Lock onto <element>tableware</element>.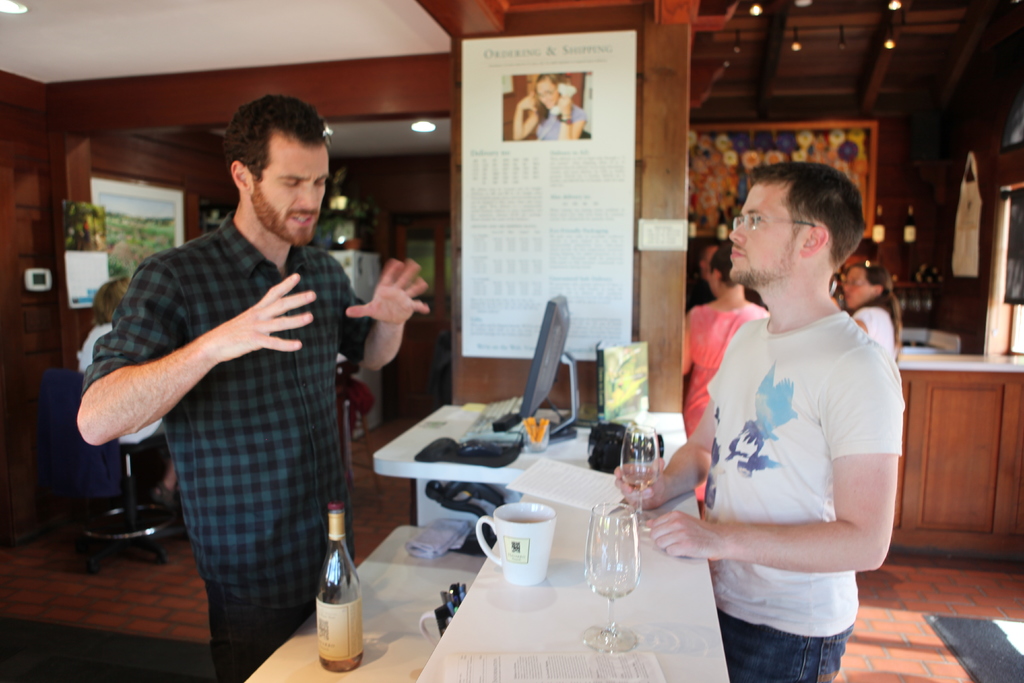
Locked: region(607, 425, 659, 532).
